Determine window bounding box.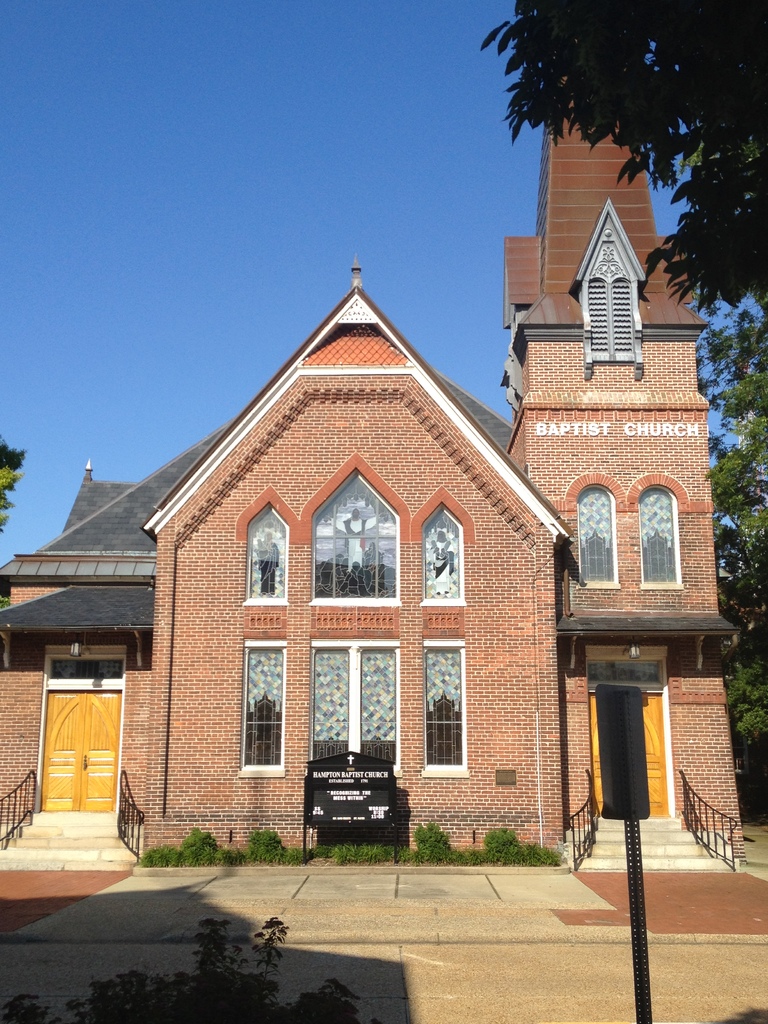
Determined: x1=304 y1=476 x2=402 y2=609.
